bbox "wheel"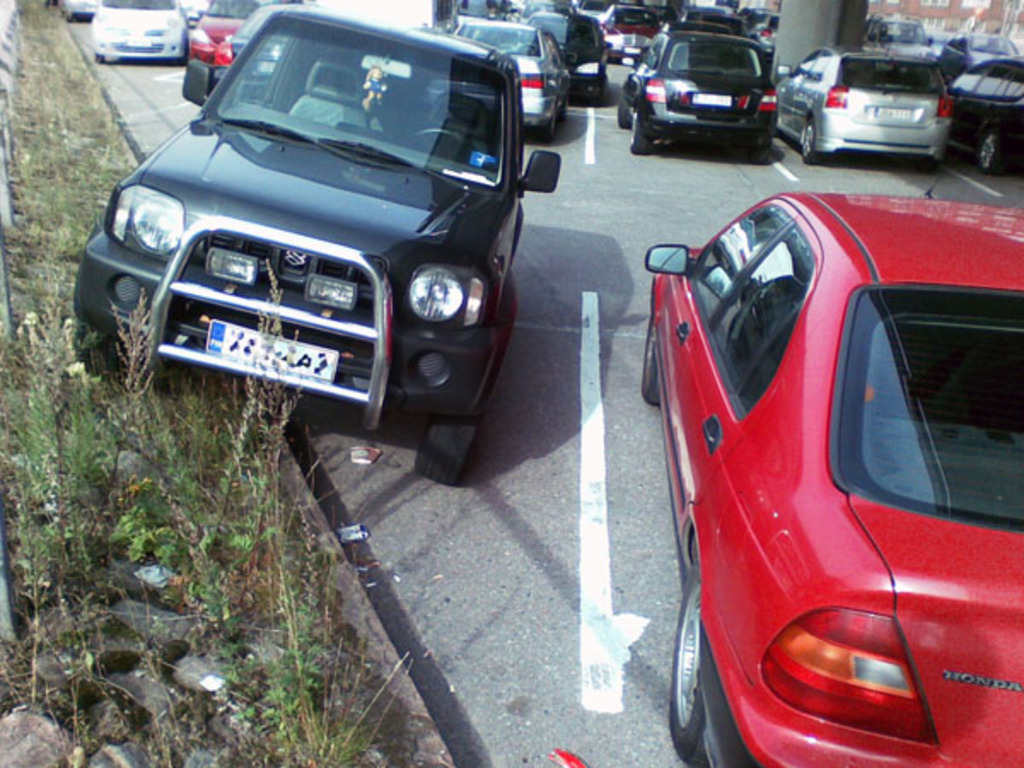
749,142,770,164
